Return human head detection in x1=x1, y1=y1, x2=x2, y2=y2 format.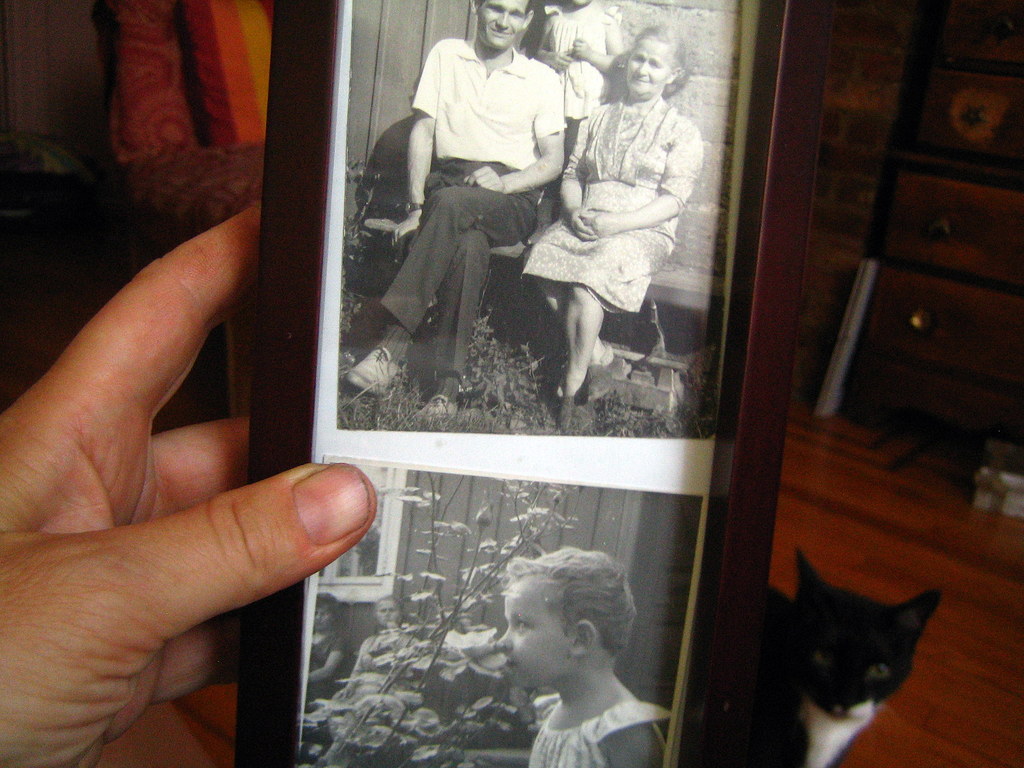
x1=491, y1=549, x2=639, y2=688.
